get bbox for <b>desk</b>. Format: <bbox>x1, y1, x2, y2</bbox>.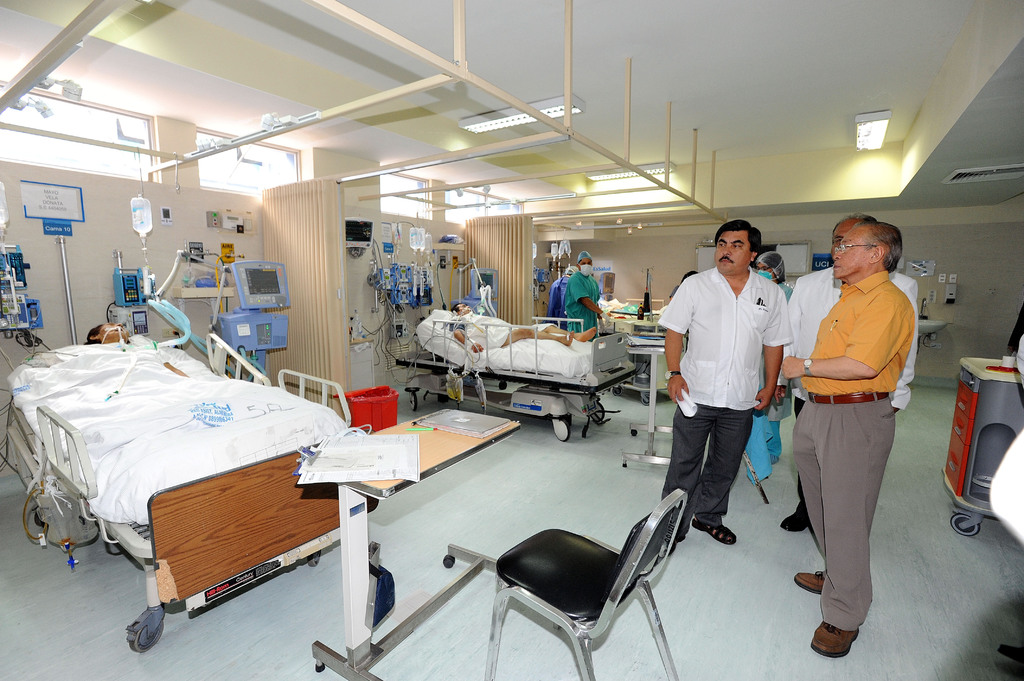
<bbox>939, 352, 1023, 538</bbox>.
